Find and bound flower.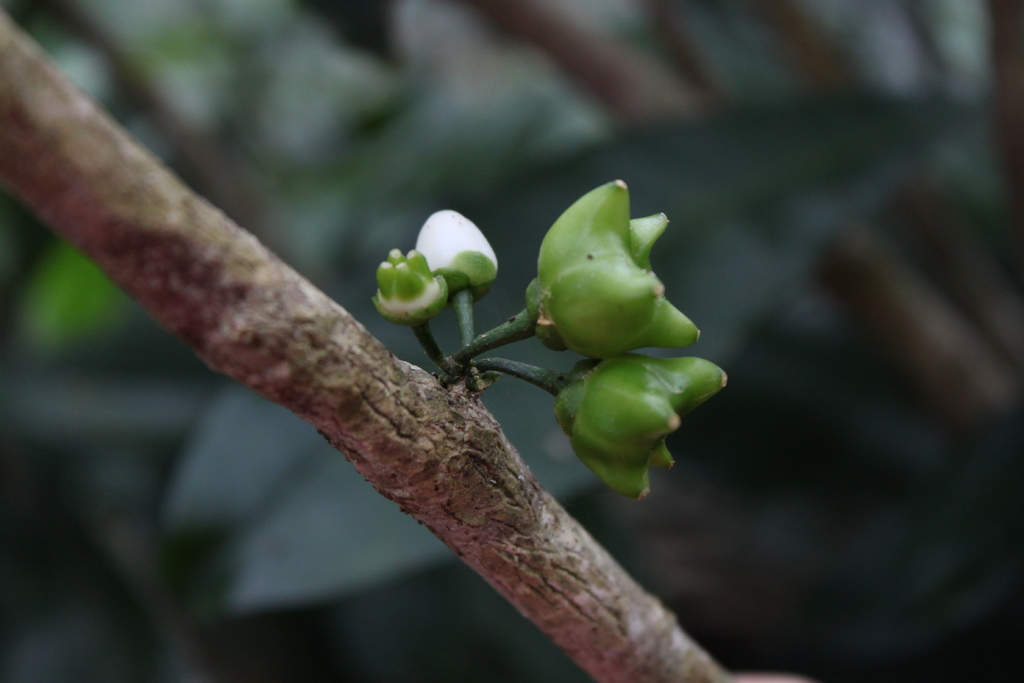
Bound: 552,350,729,499.
